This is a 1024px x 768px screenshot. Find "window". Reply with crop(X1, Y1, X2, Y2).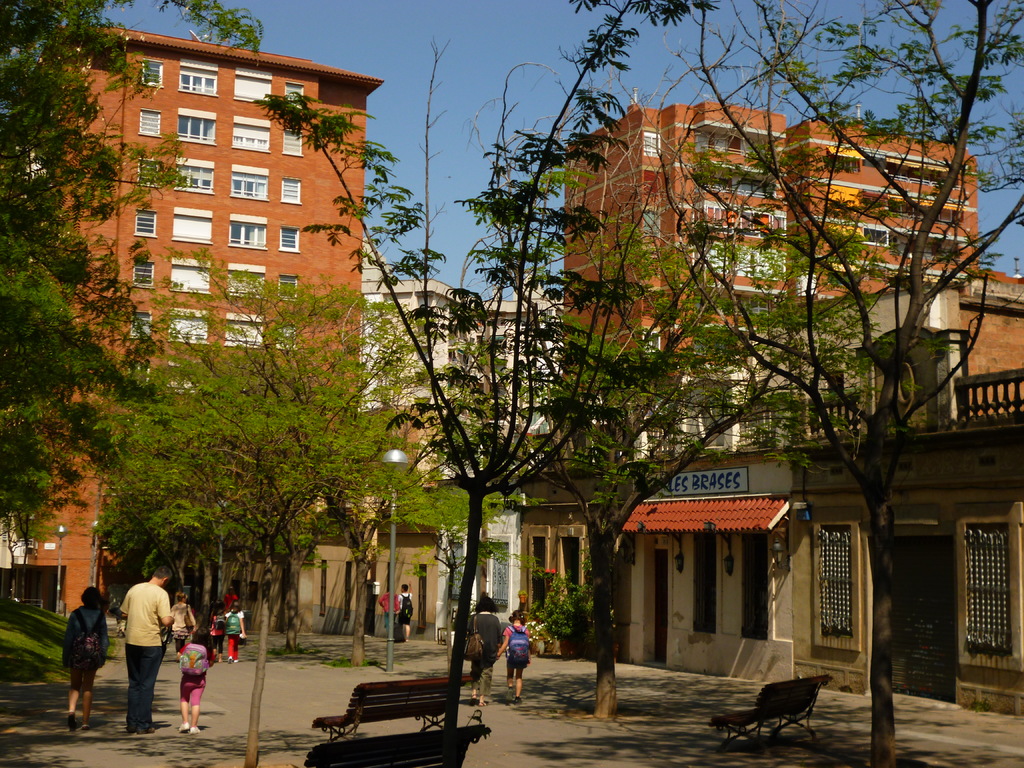
crop(134, 306, 150, 340).
